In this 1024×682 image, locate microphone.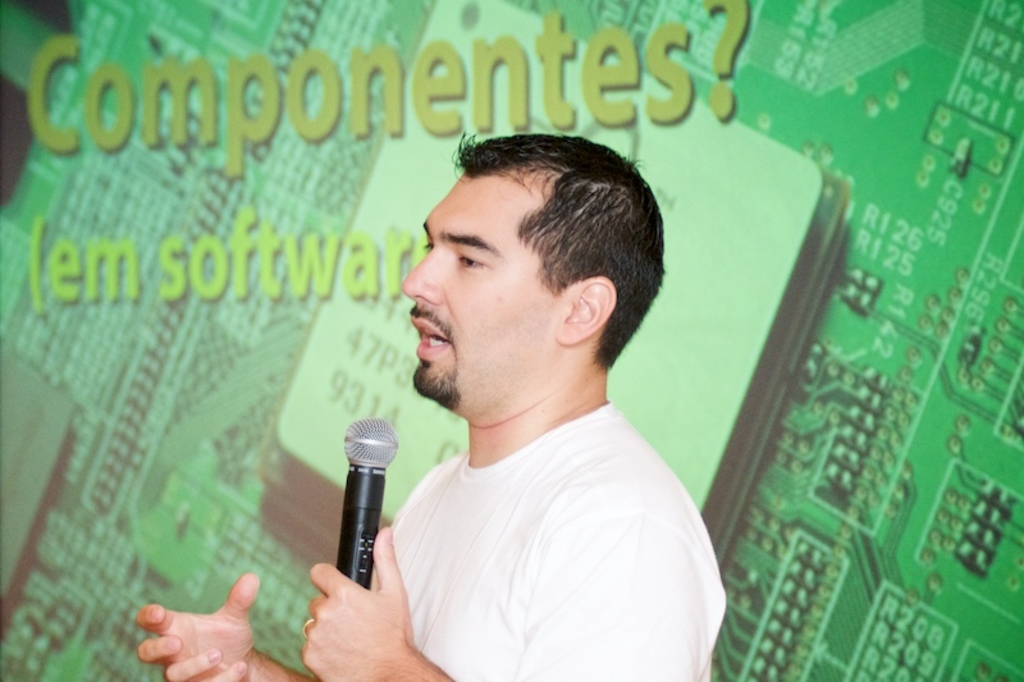
Bounding box: {"left": 300, "top": 407, "right": 424, "bottom": 650}.
